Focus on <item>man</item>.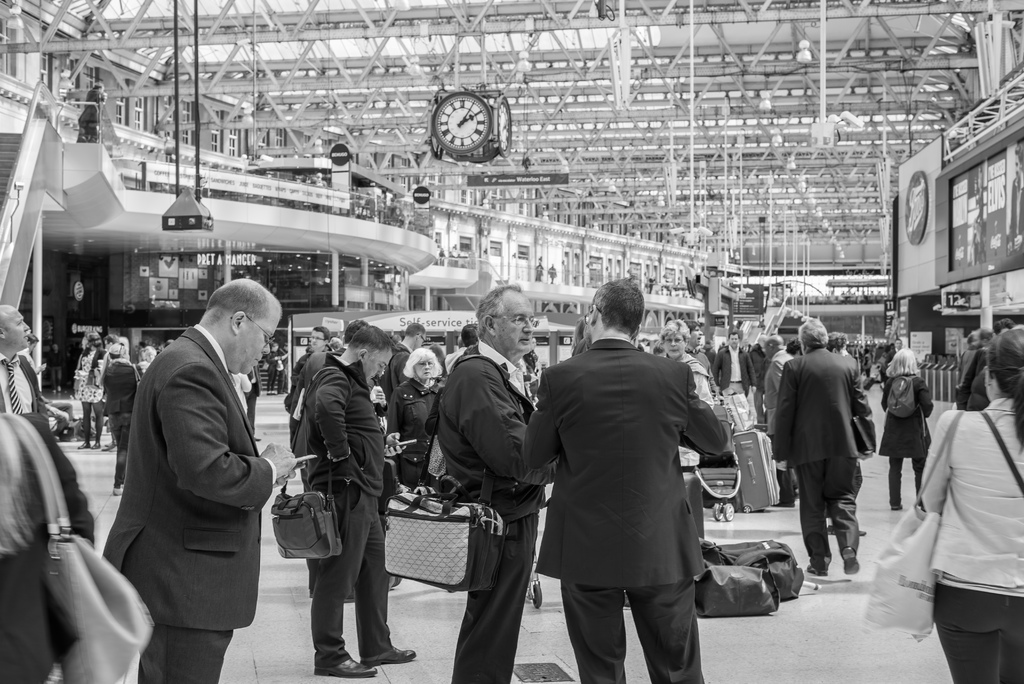
Focused at 19/338/49/376.
